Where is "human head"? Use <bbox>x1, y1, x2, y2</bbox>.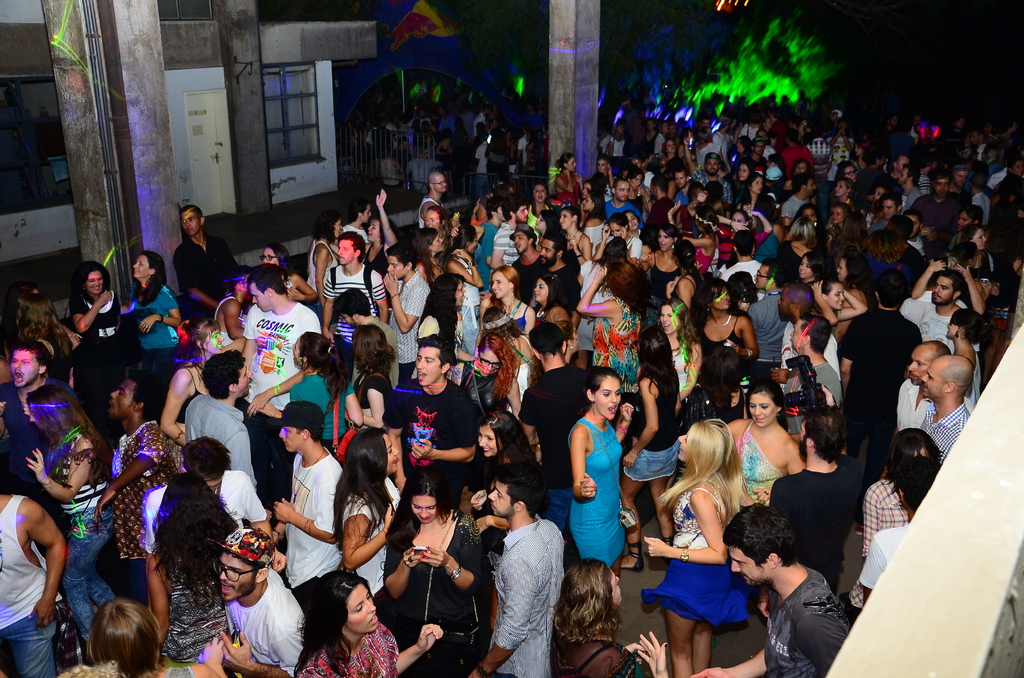
<bbox>735, 134, 749, 156</bbox>.
